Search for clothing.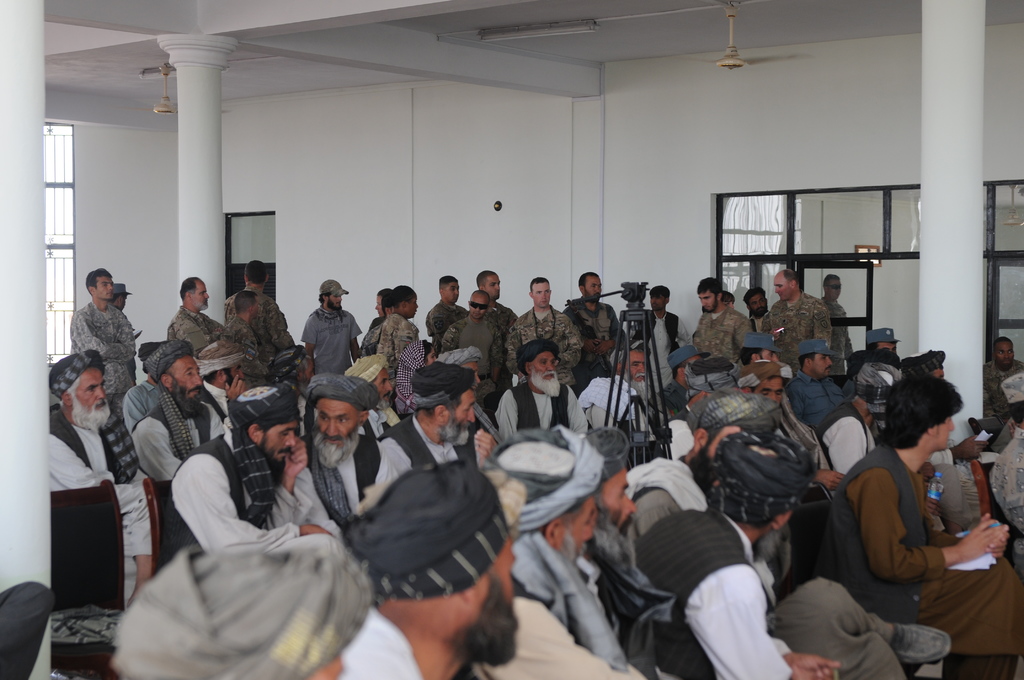
Found at l=836, t=416, r=992, b=641.
